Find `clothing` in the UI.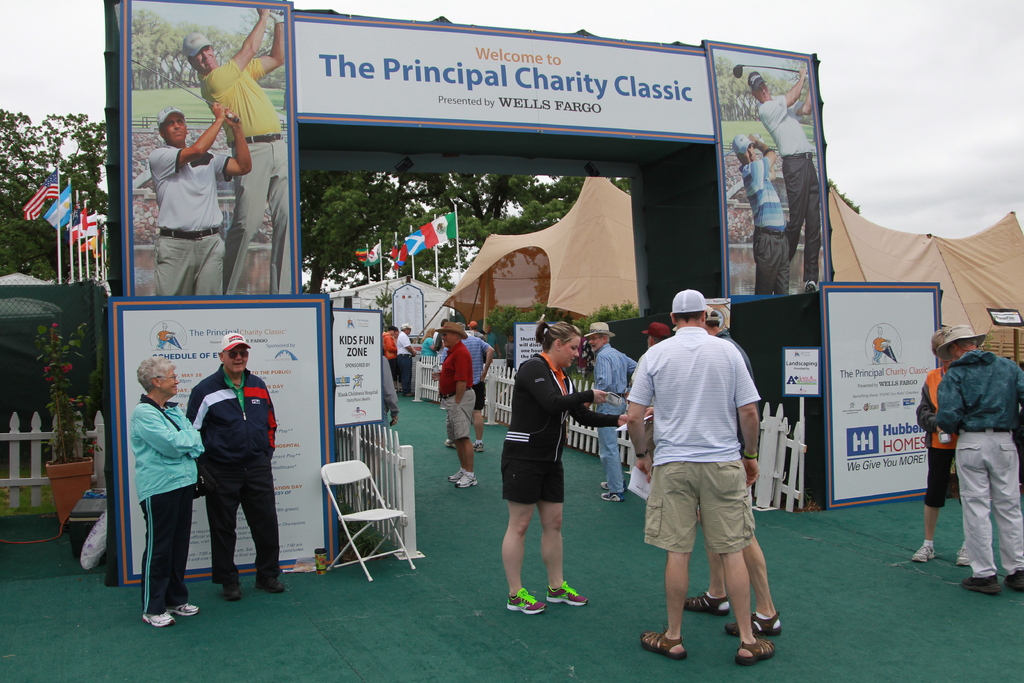
UI element at pyautogui.locateOnScreen(918, 368, 954, 498).
